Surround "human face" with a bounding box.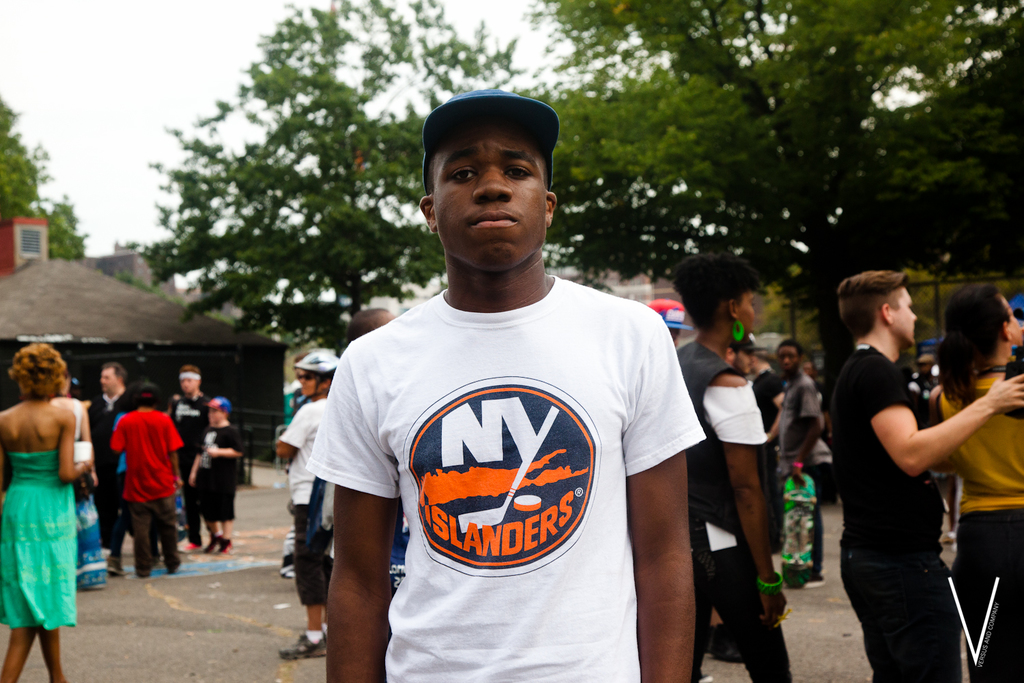
[x1=781, y1=348, x2=798, y2=375].
